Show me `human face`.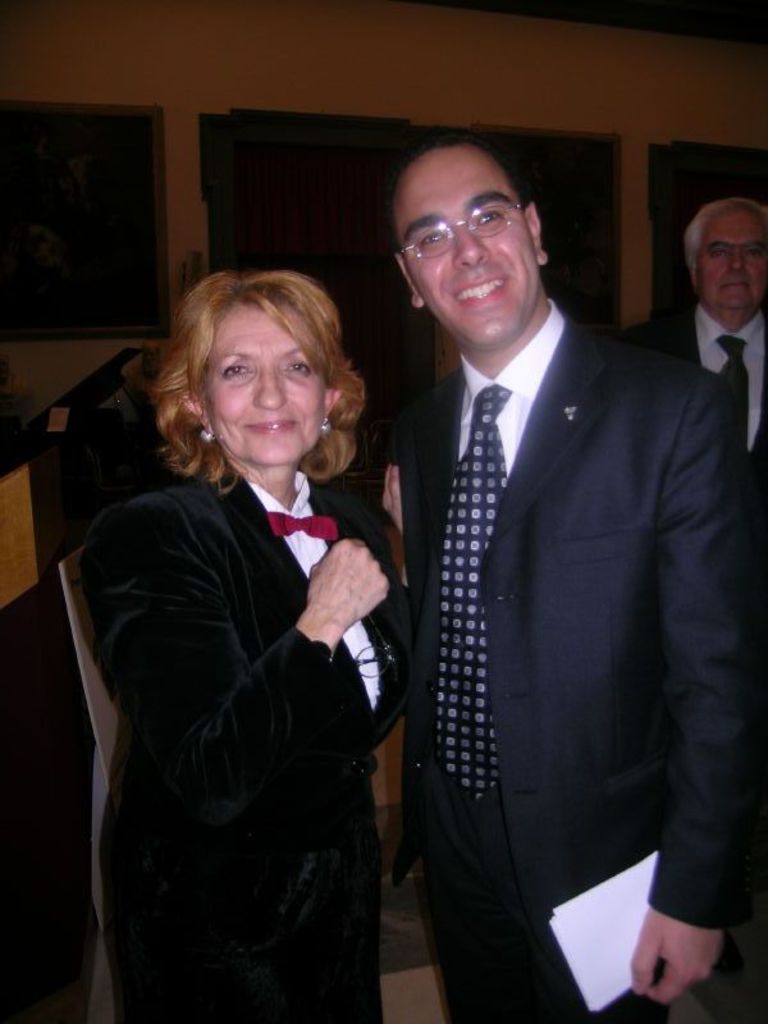
`human face` is here: detection(207, 296, 326, 466).
